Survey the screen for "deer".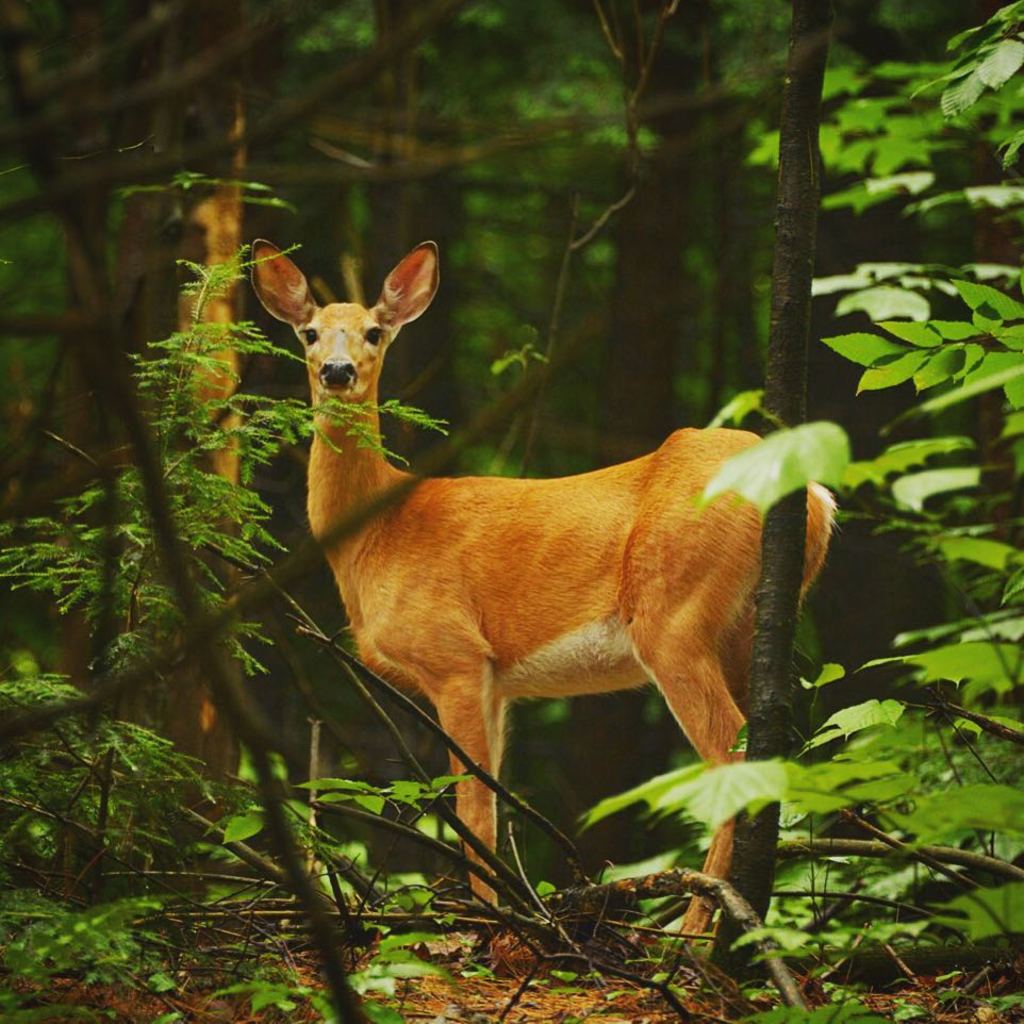
Survey found: crop(251, 236, 841, 930).
